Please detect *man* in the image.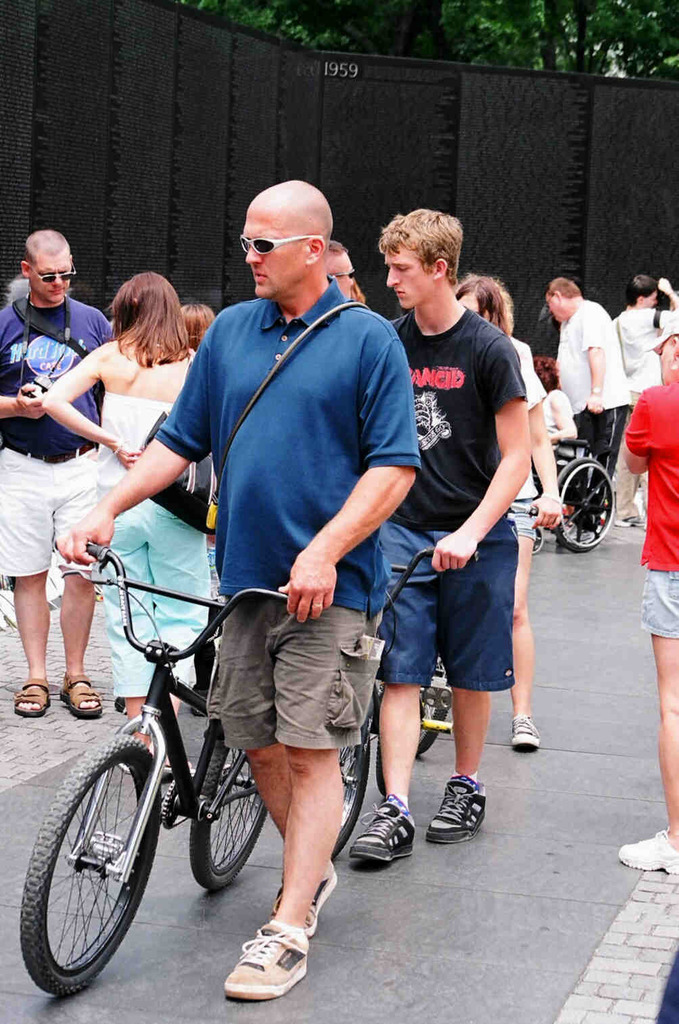
{"x1": 354, "y1": 206, "x2": 532, "y2": 862}.
